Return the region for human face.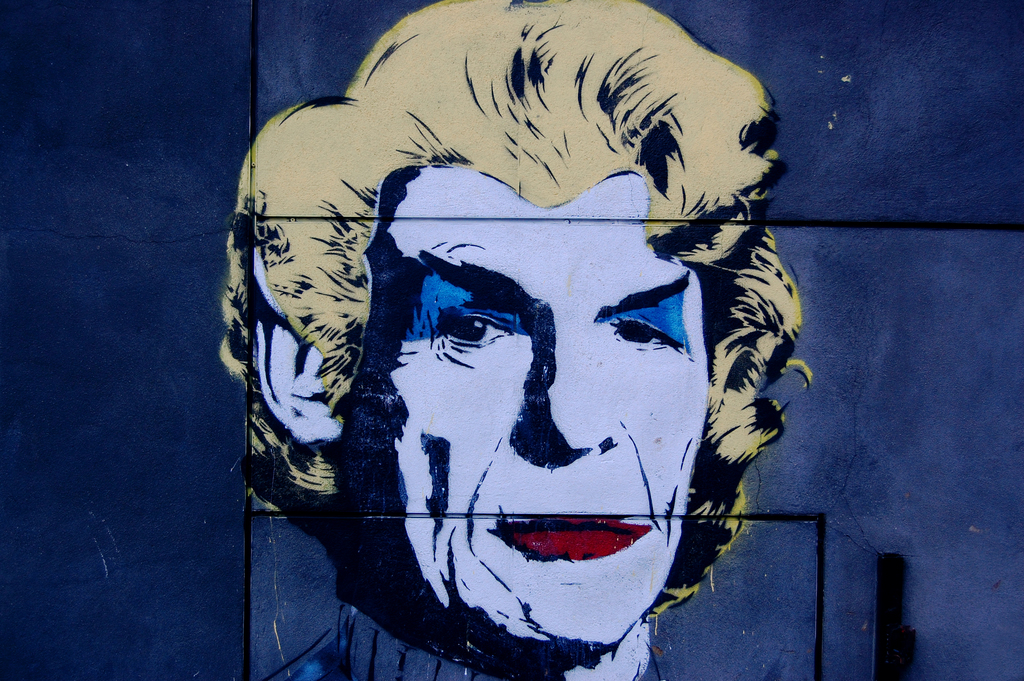
box=[336, 168, 709, 664].
